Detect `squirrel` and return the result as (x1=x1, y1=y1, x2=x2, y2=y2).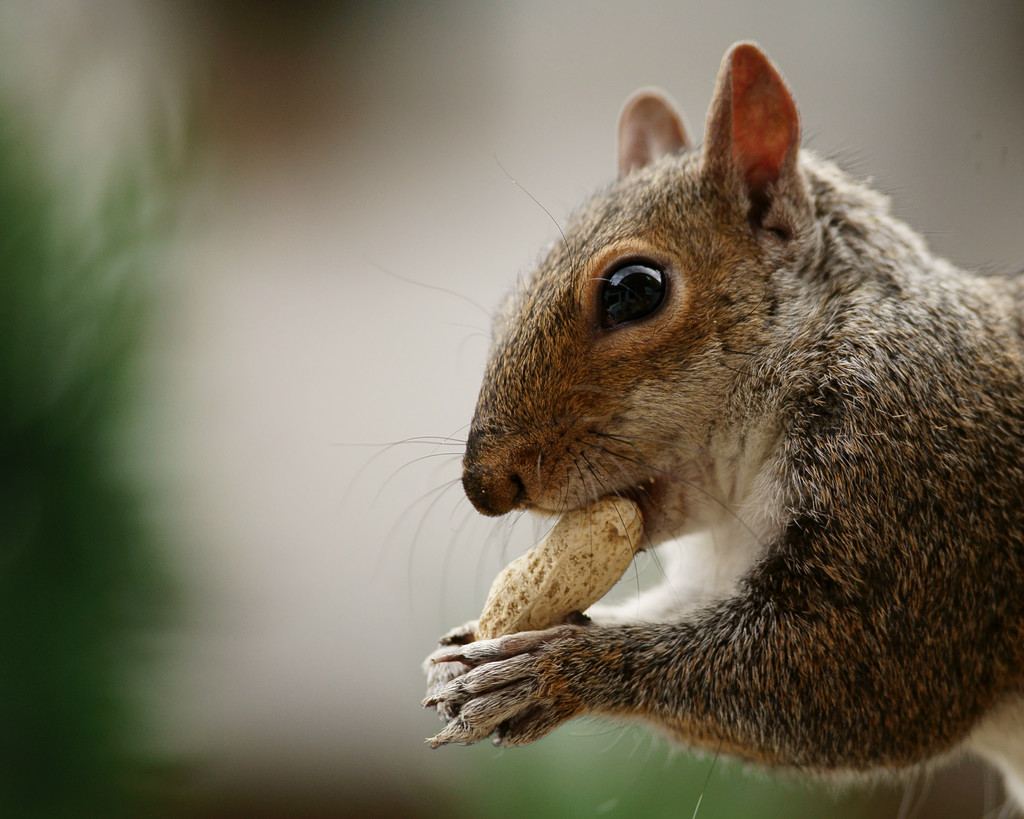
(x1=327, y1=42, x2=1023, y2=786).
